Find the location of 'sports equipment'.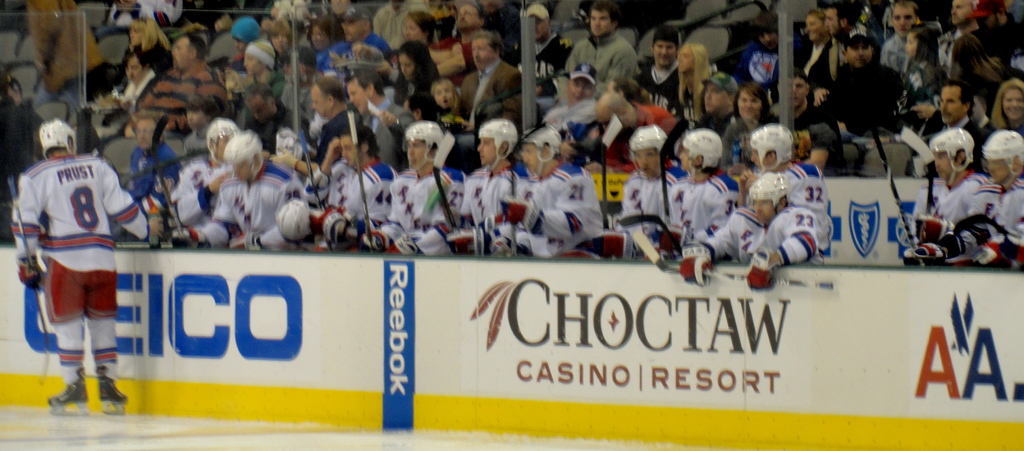
Location: (left=632, top=231, right=835, bottom=289).
